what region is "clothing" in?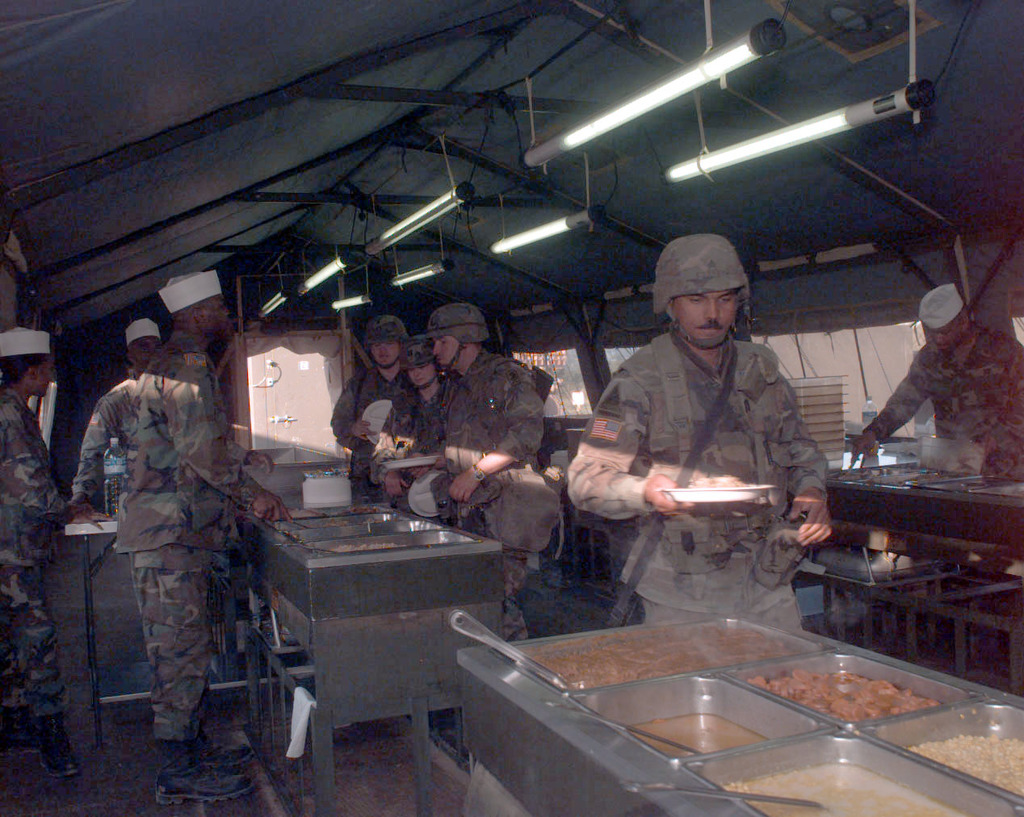
{"x1": 426, "y1": 342, "x2": 567, "y2": 600}.
